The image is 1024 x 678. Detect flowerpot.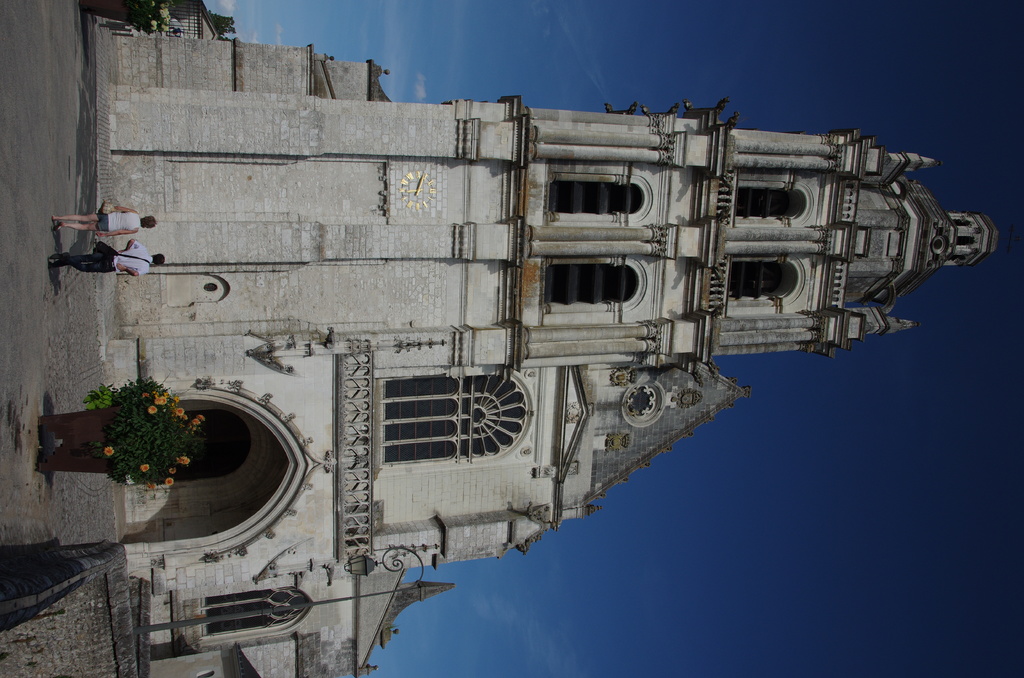
Detection: <bbox>37, 401, 119, 475</bbox>.
